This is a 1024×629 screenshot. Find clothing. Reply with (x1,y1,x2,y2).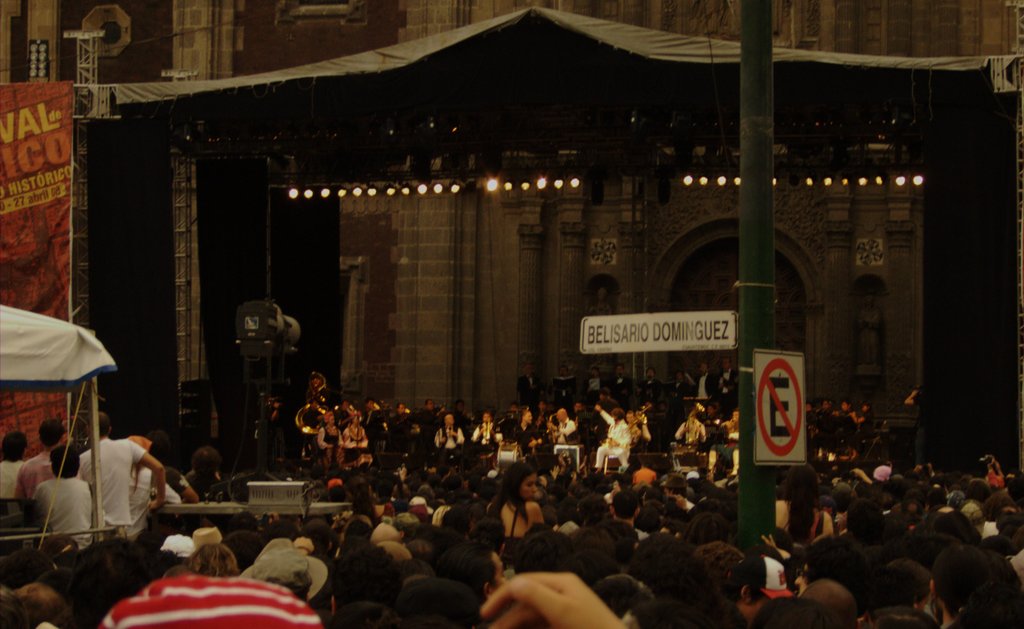
(316,419,335,465).
